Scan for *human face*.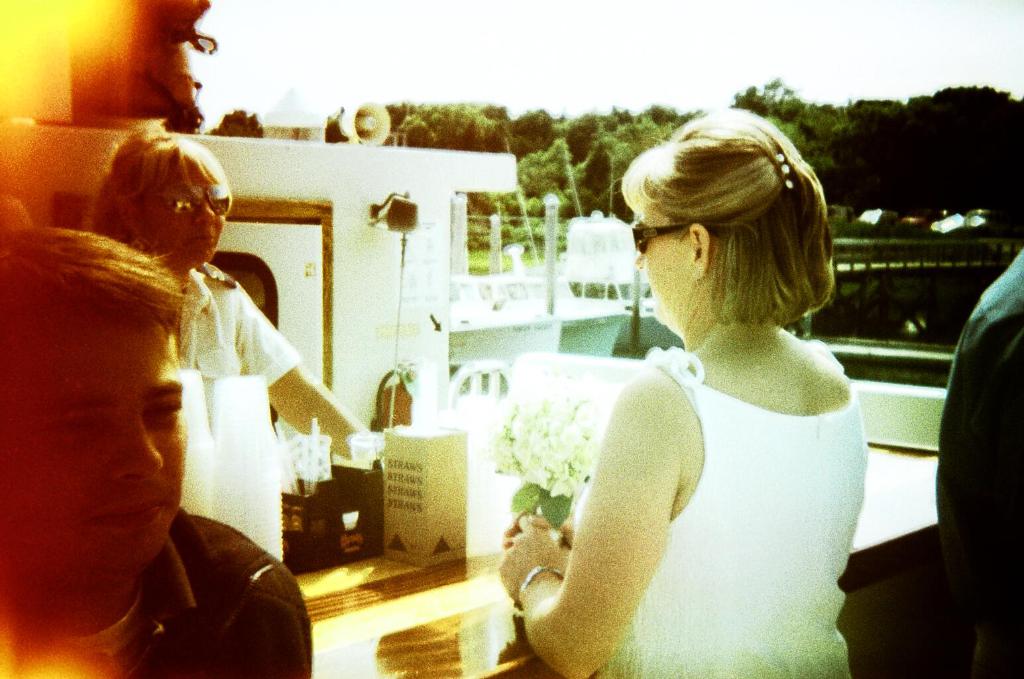
Scan result: {"left": 137, "top": 155, "right": 231, "bottom": 276}.
